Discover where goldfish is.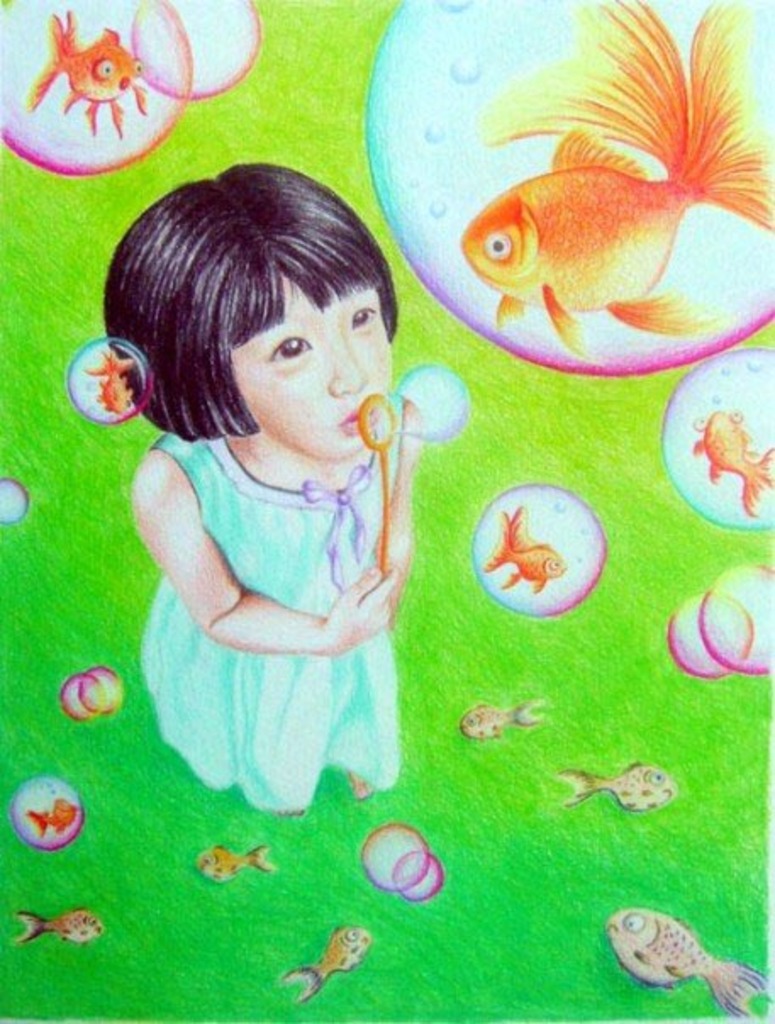
Discovered at pyautogui.locateOnScreen(361, 0, 774, 383).
